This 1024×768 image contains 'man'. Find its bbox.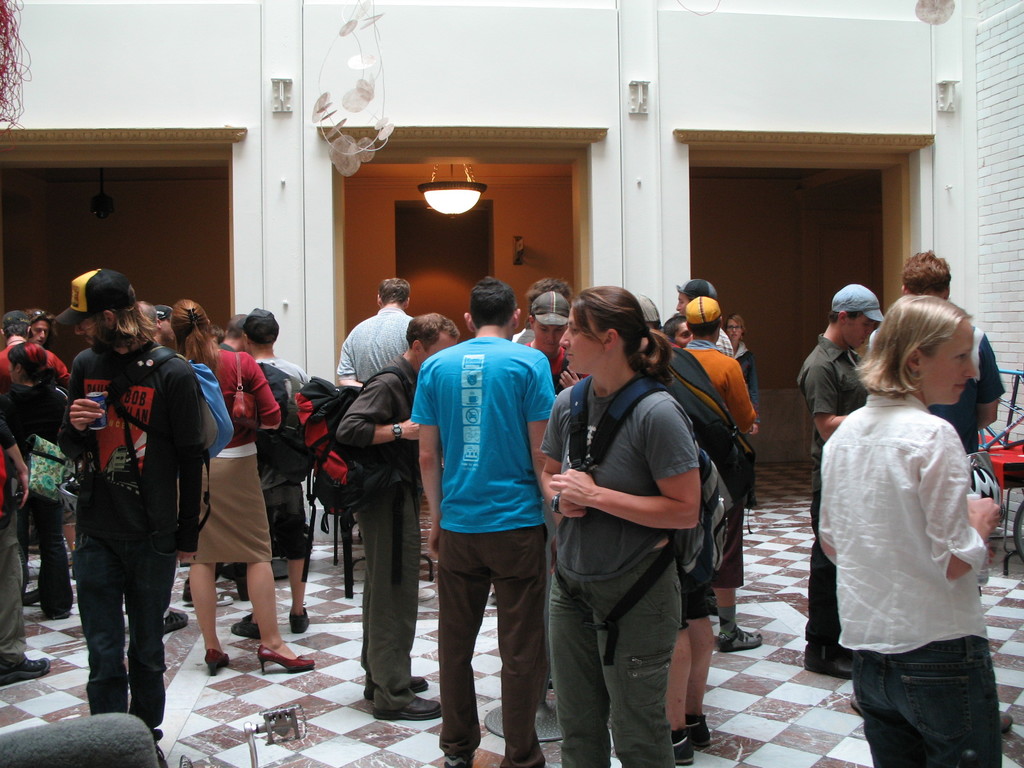
[x1=52, y1=268, x2=204, y2=767].
